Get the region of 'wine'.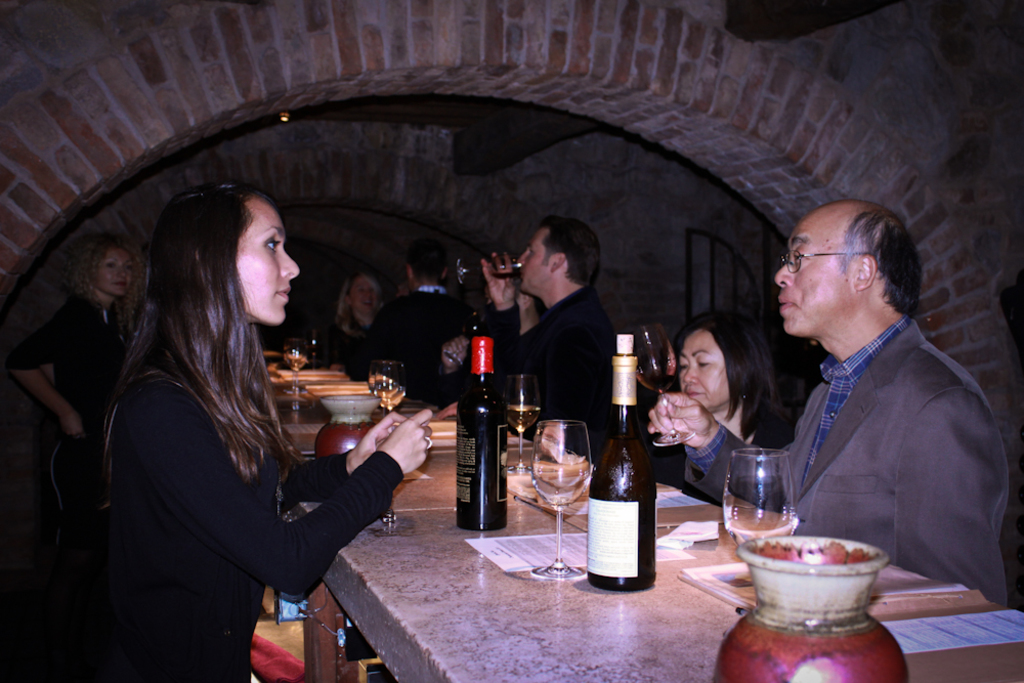
bbox(726, 510, 798, 546).
